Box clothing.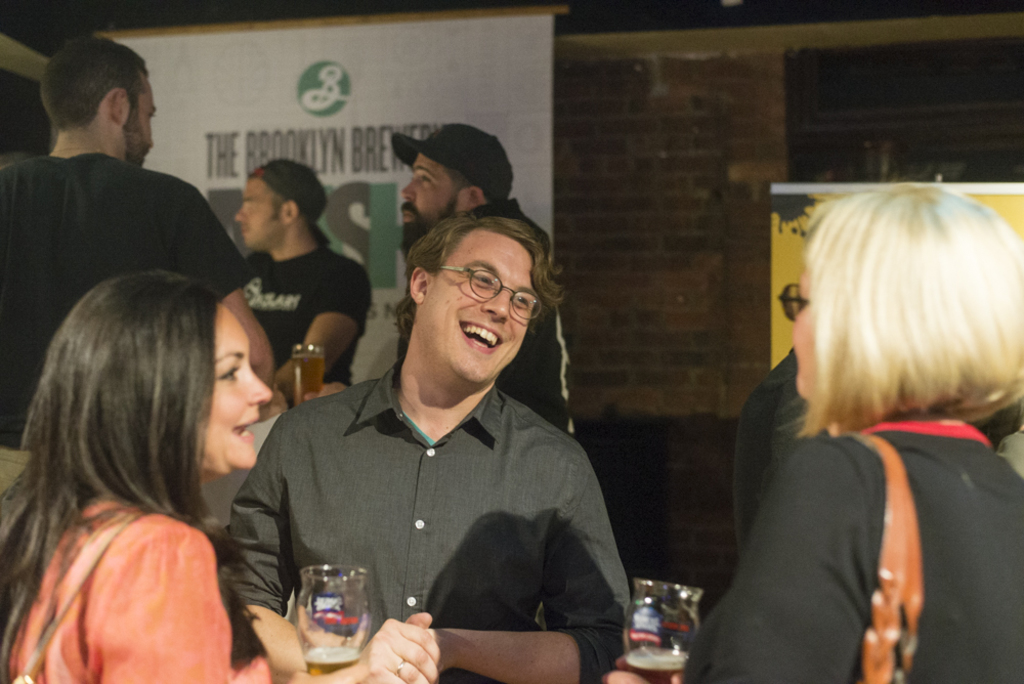
(x1=687, y1=423, x2=1023, y2=683).
